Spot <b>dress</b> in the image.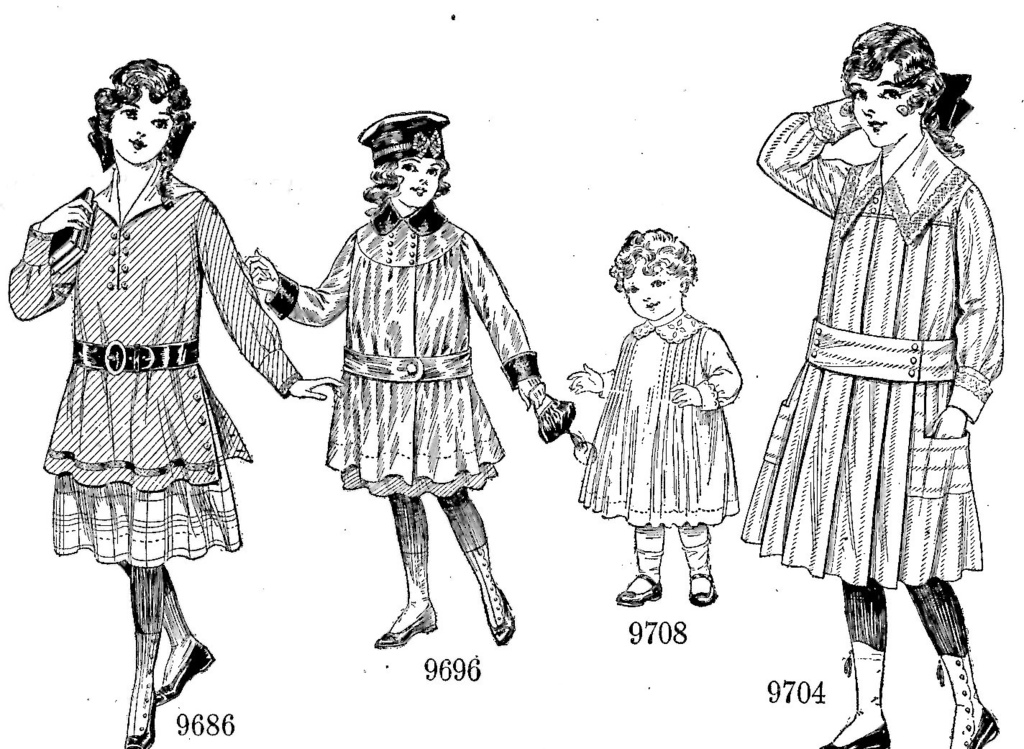
<b>dress</b> found at select_region(266, 204, 544, 499).
